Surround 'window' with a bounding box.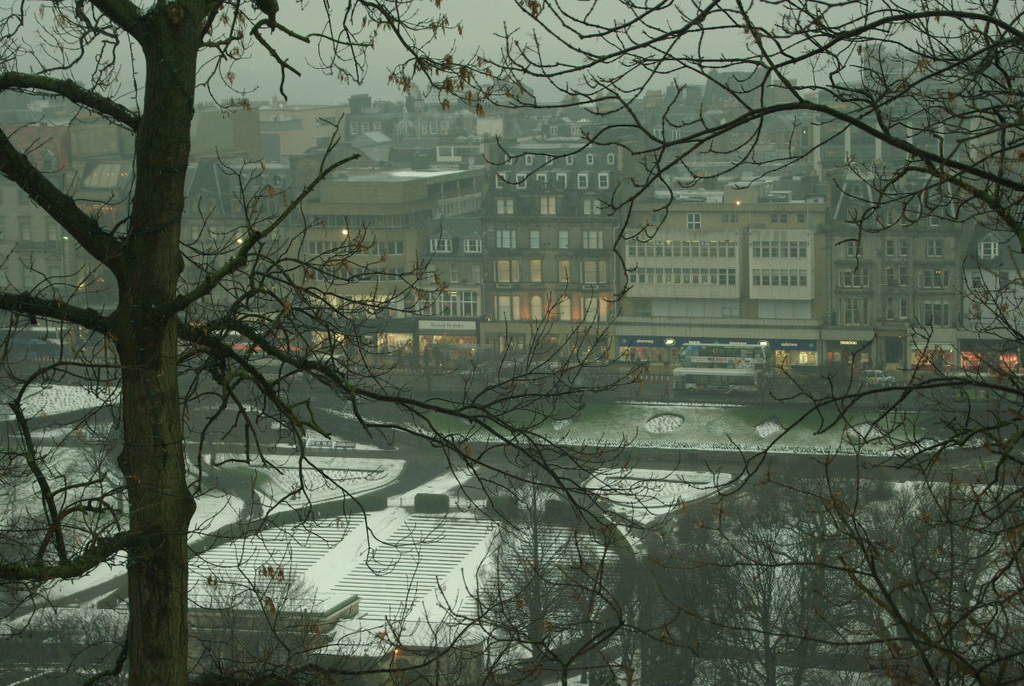
crop(23, 262, 36, 291).
